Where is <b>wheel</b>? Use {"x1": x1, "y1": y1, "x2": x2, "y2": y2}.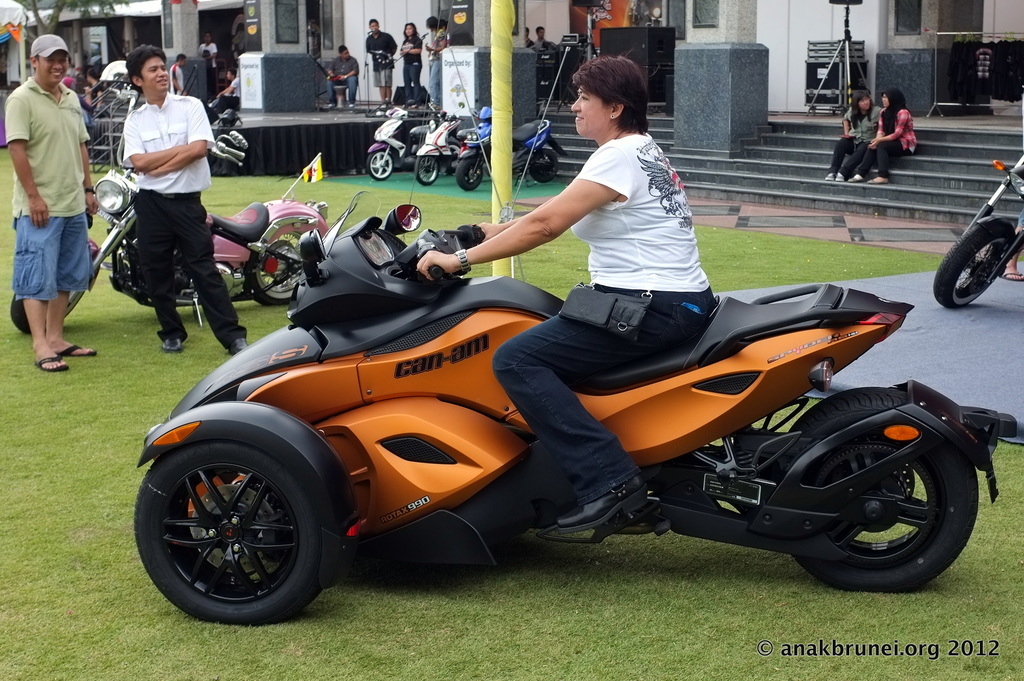
{"x1": 934, "y1": 221, "x2": 1018, "y2": 303}.
